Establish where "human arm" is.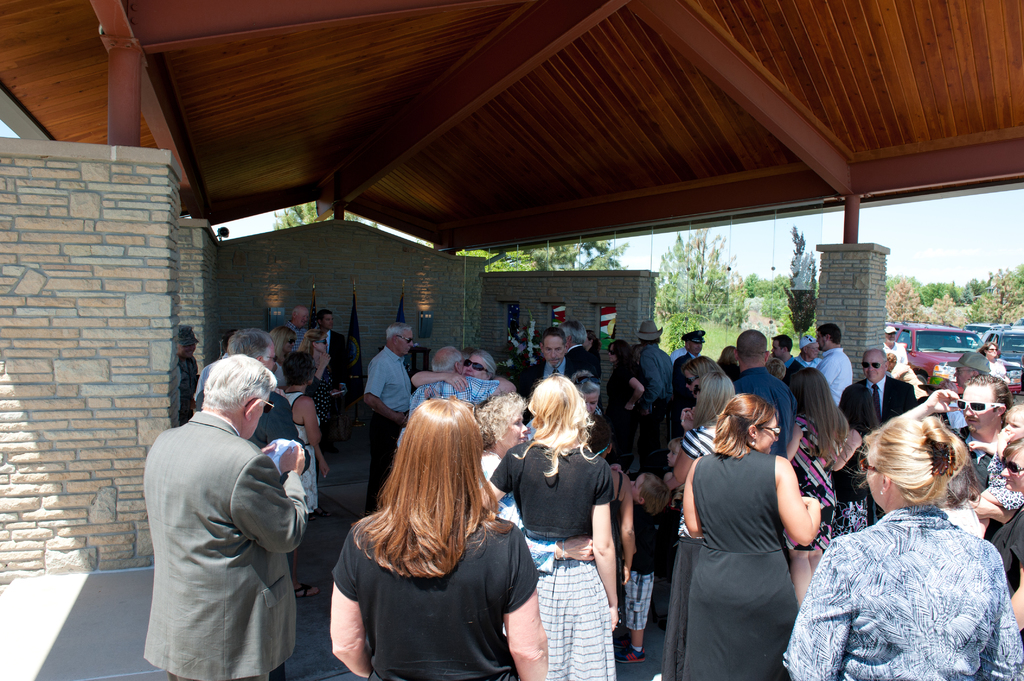
Established at 618 481 637 581.
